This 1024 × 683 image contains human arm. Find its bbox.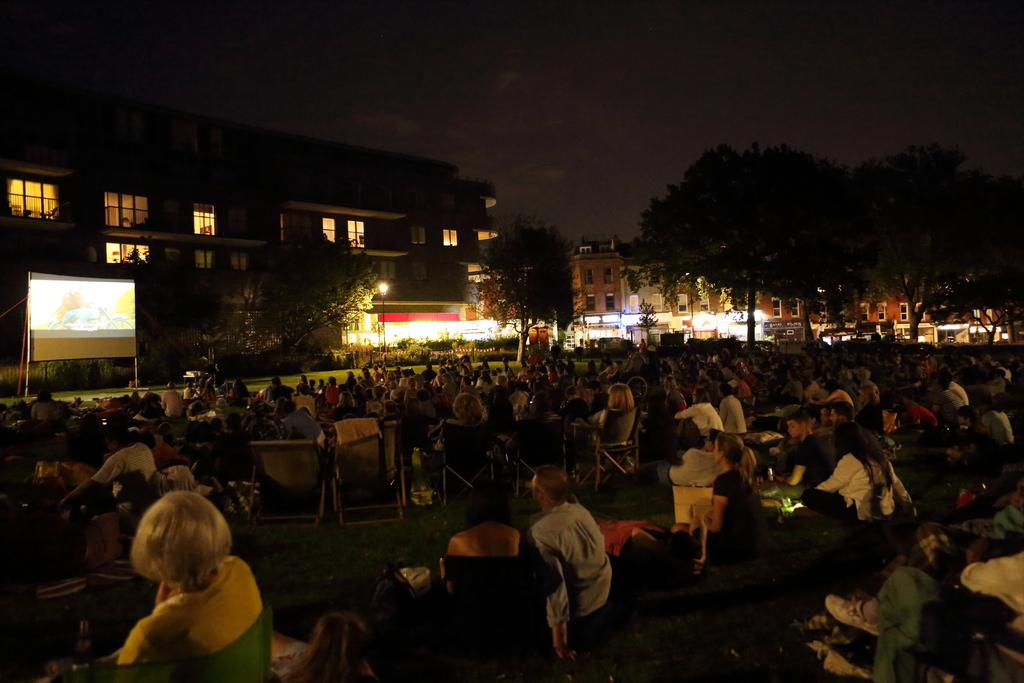
[102, 612, 170, 673].
